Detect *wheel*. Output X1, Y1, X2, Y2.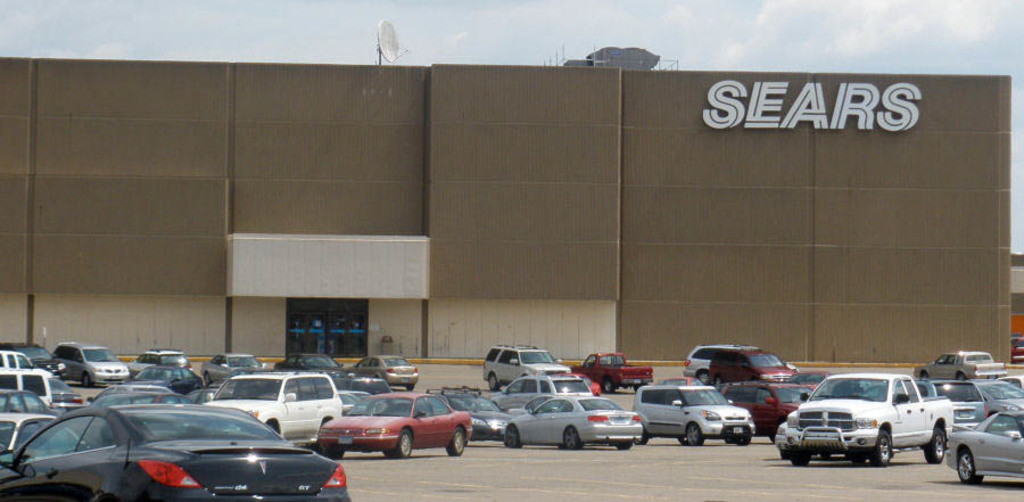
683, 421, 708, 448.
